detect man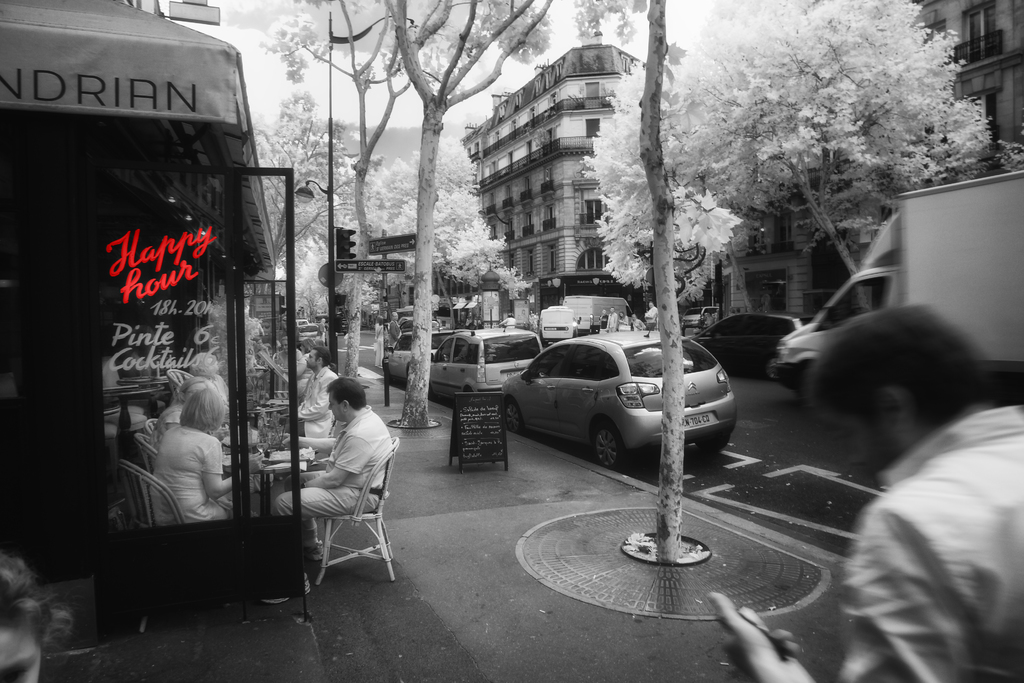
bbox(715, 308, 1023, 682)
